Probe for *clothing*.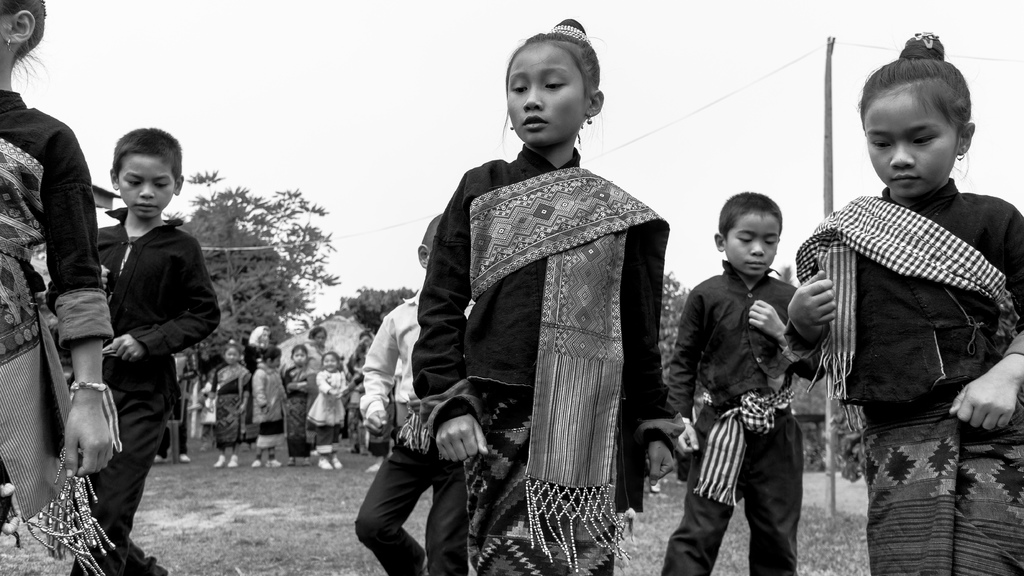
Probe result: {"left": 0, "top": 91, "right": 104, "bottom": 360}.
